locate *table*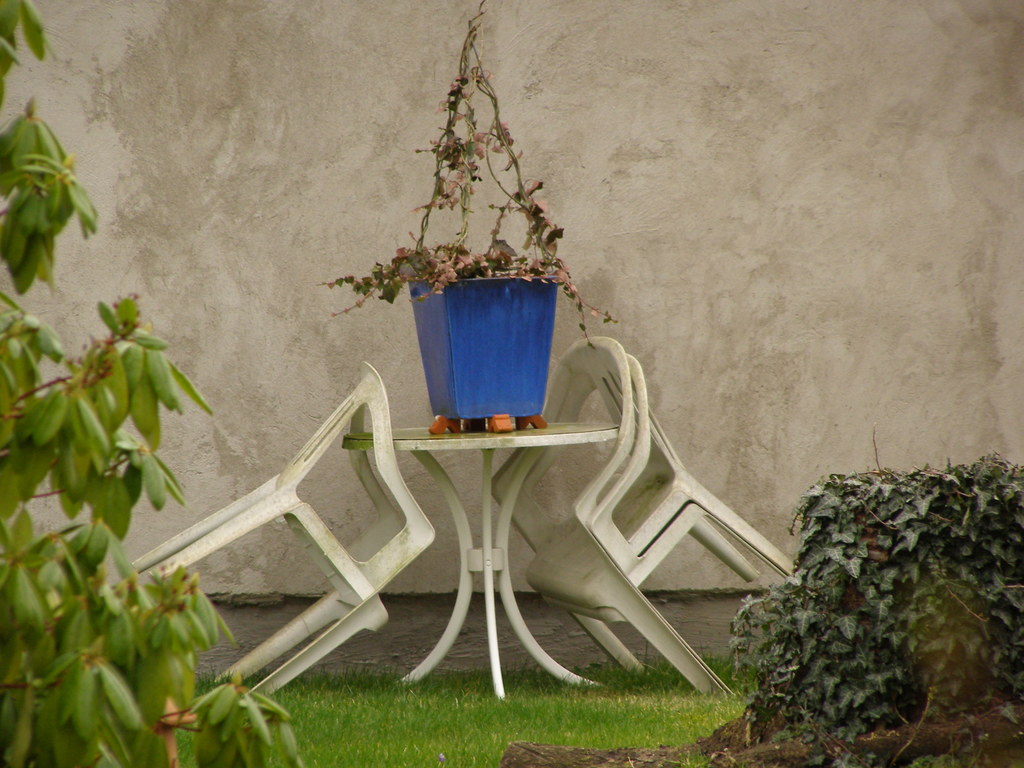
x1=338, y1=420, x2=621, y2=694
